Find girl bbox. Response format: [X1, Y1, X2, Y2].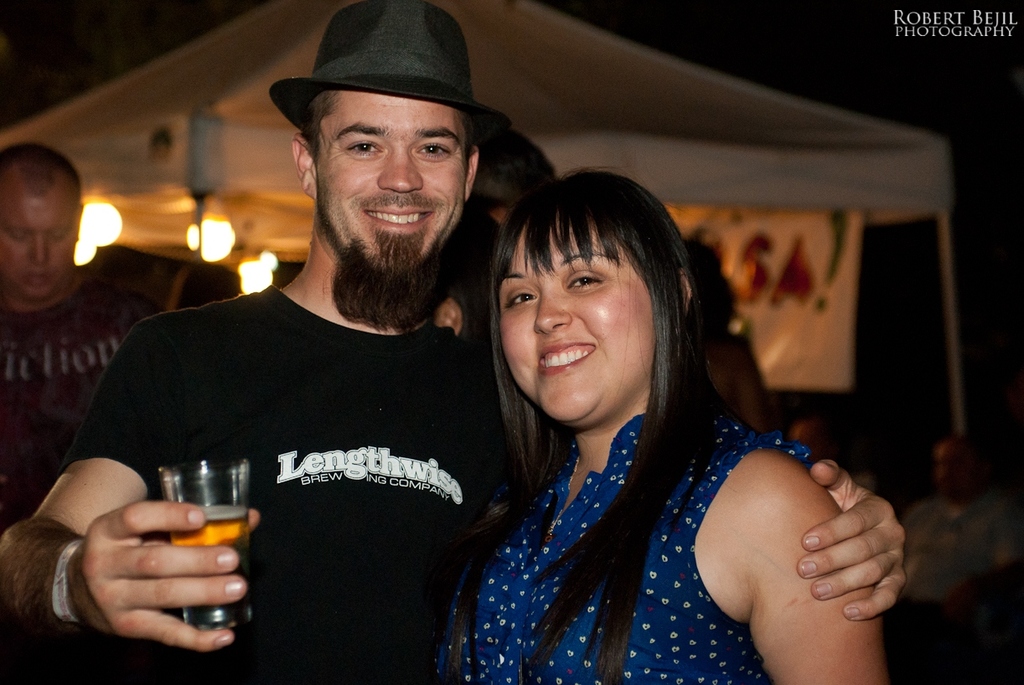
[429, 173, 889, 682].
